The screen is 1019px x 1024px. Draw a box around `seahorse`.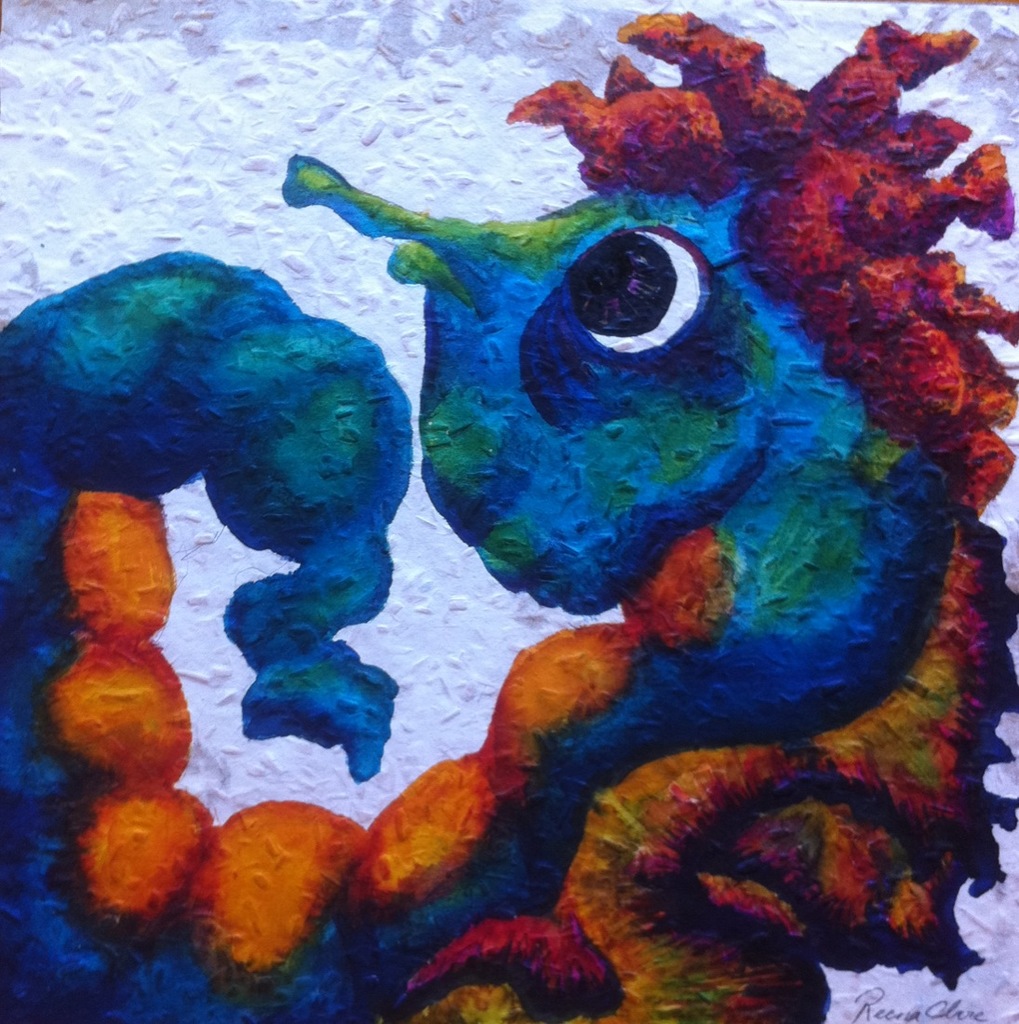
0,0,1018,1023.
